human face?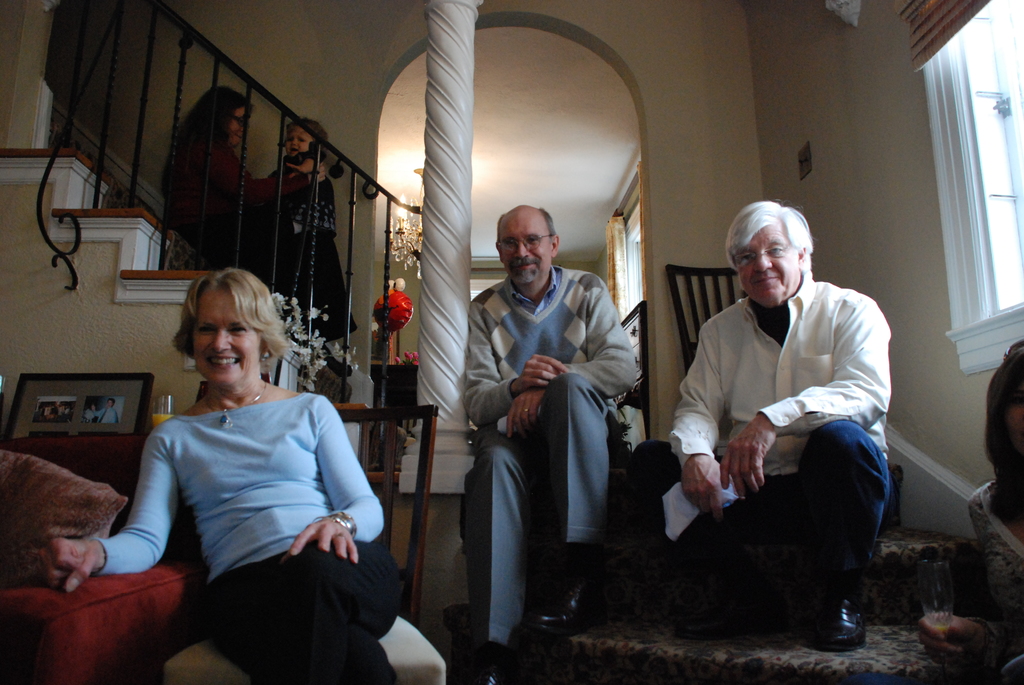
<bbox>287, 126, 310, 162</bbox>
